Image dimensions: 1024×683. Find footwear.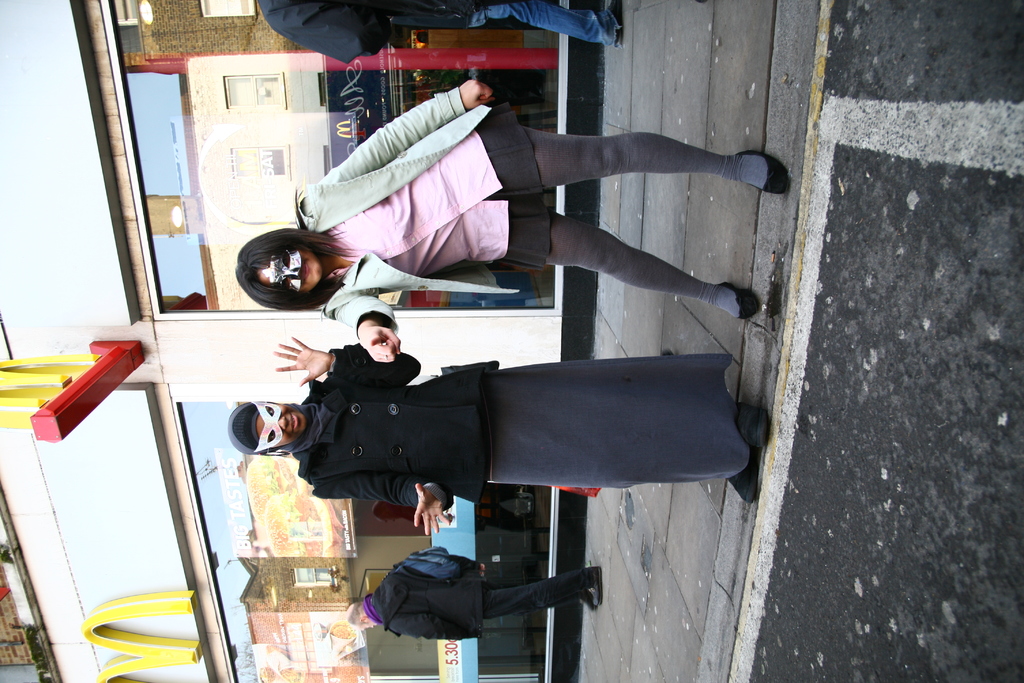
<box>733,404,767,447</box>.
